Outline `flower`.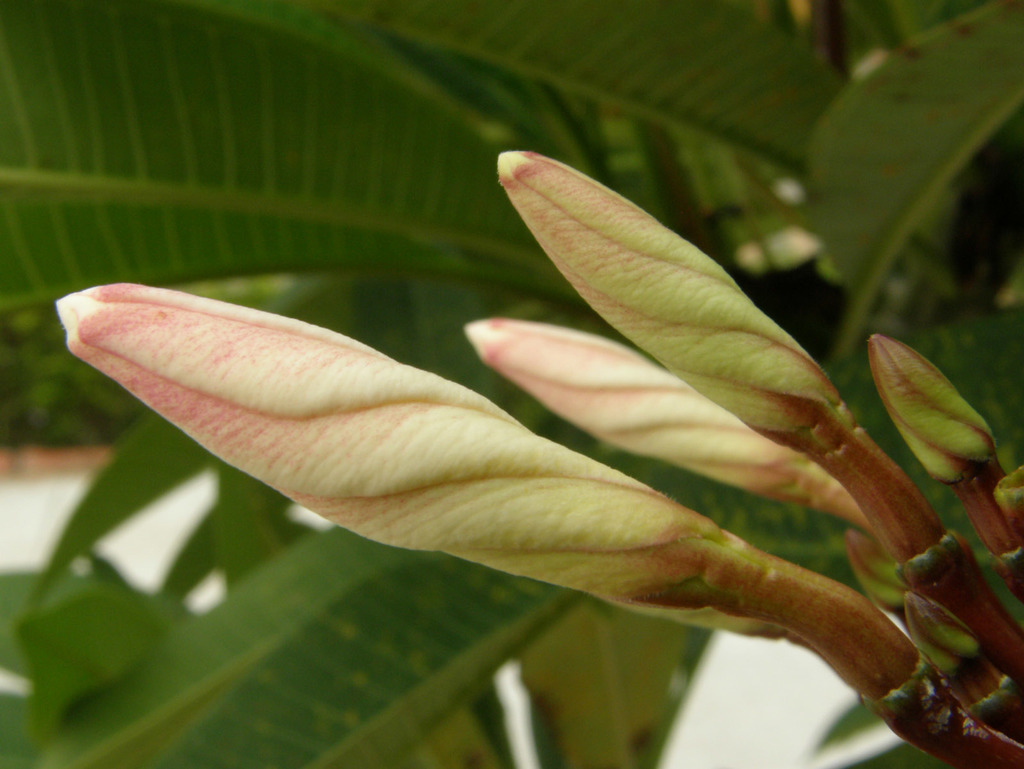
Outline: [52, 285, 1023, 766].
